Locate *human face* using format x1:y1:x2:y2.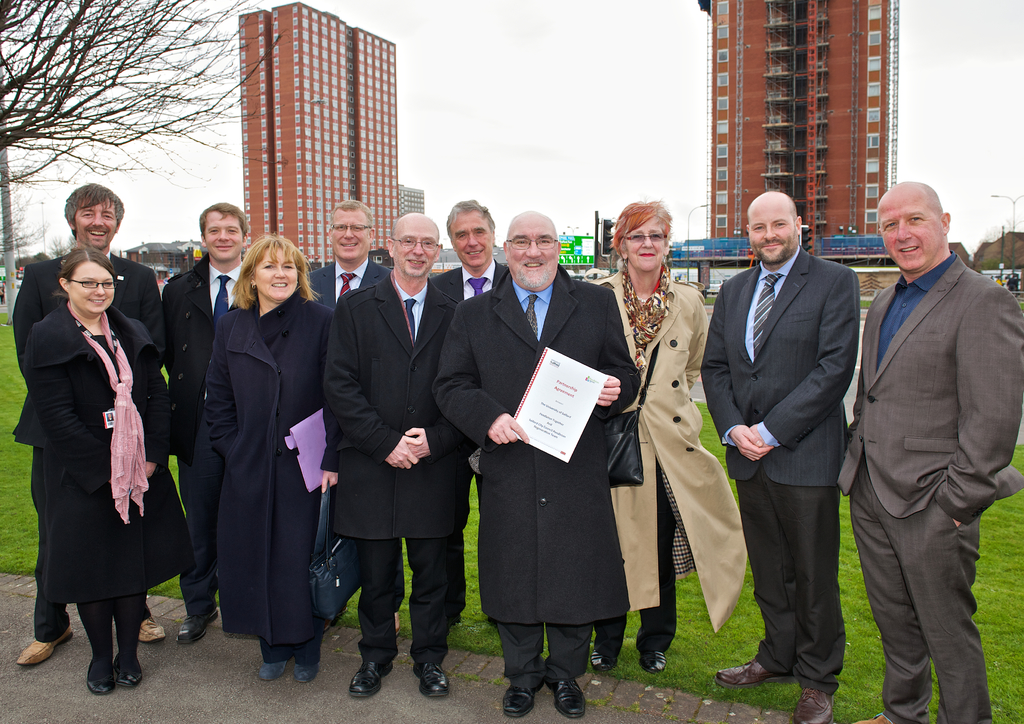
622:218:663:273.
